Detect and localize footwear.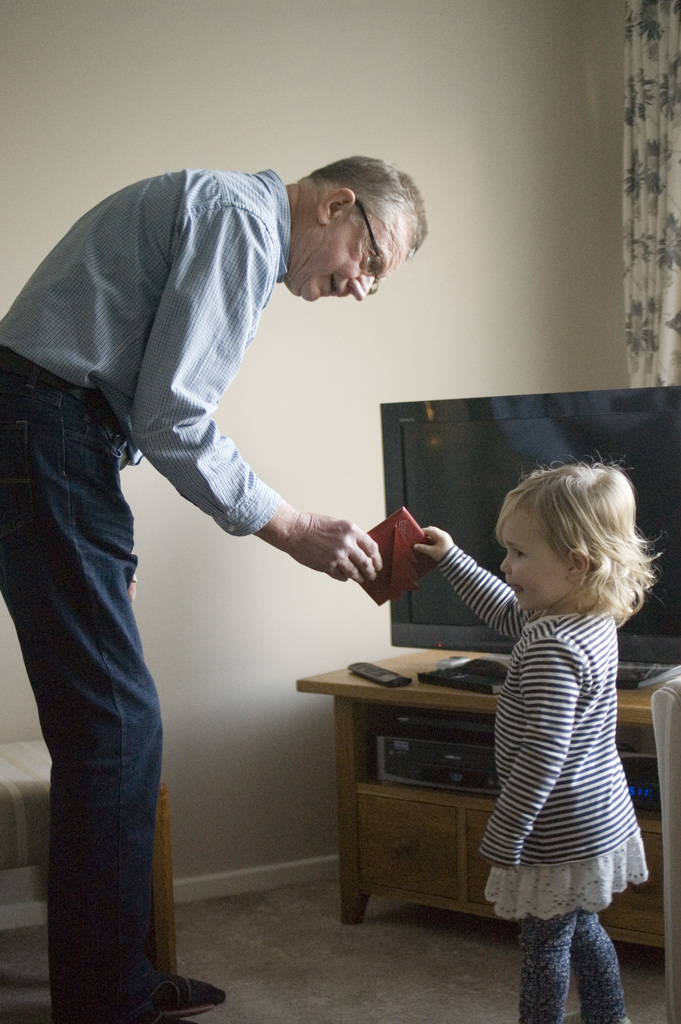
Localized at <bbox>134, 965, 229, 1023</bbox>.
